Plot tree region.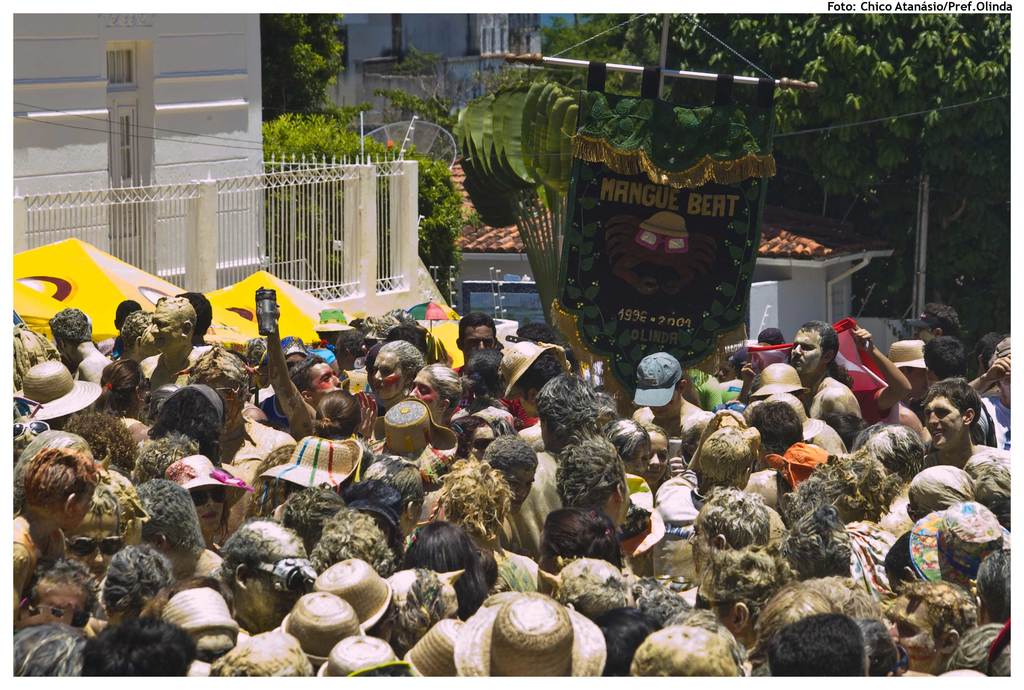
Plotted at (x1=637, y1=0, x2=1023, y2=304).
